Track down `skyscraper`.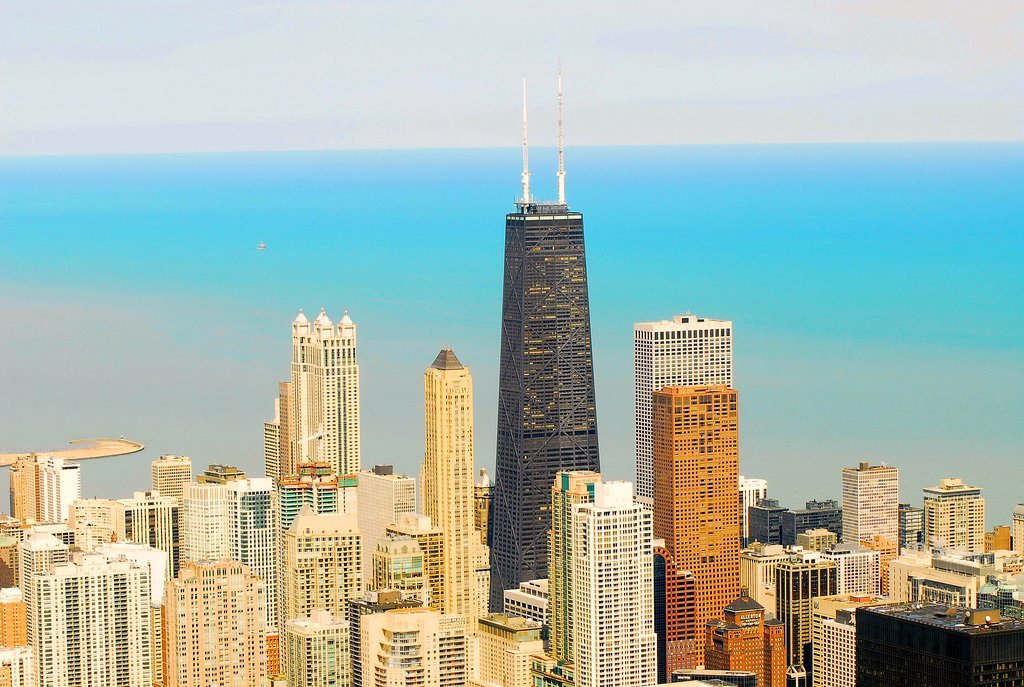
Tracked to BBox(0, 648, 32, 686).
